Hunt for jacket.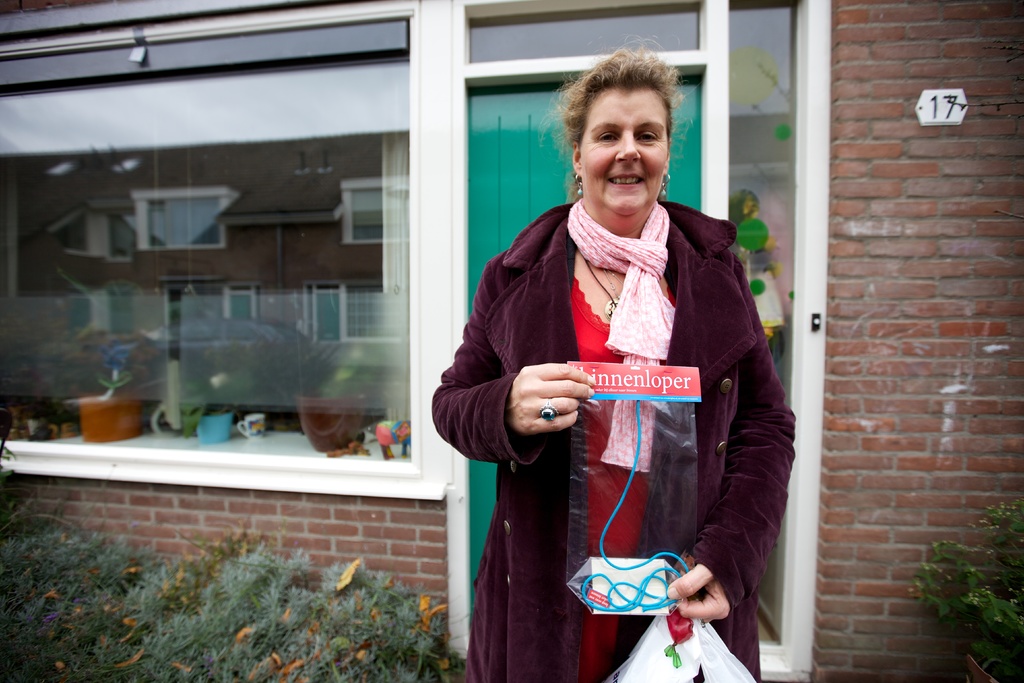
Hunted down at bbox=(429, 199, 797, 682).
